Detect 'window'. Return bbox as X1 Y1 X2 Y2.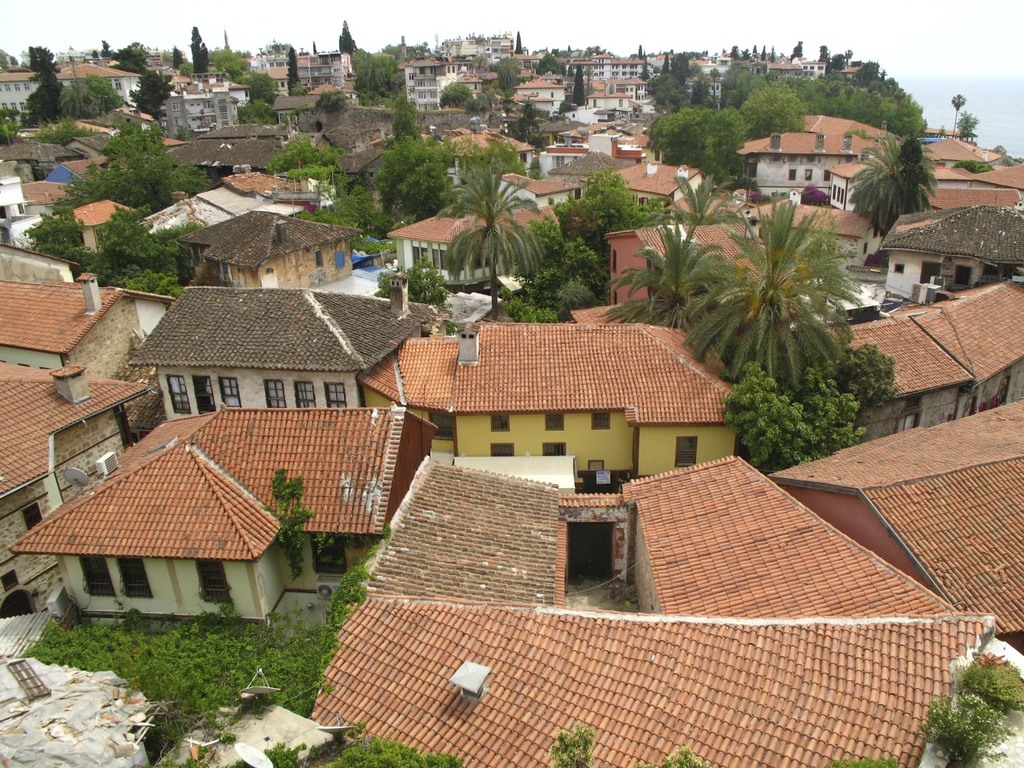
294 380 318 410.
